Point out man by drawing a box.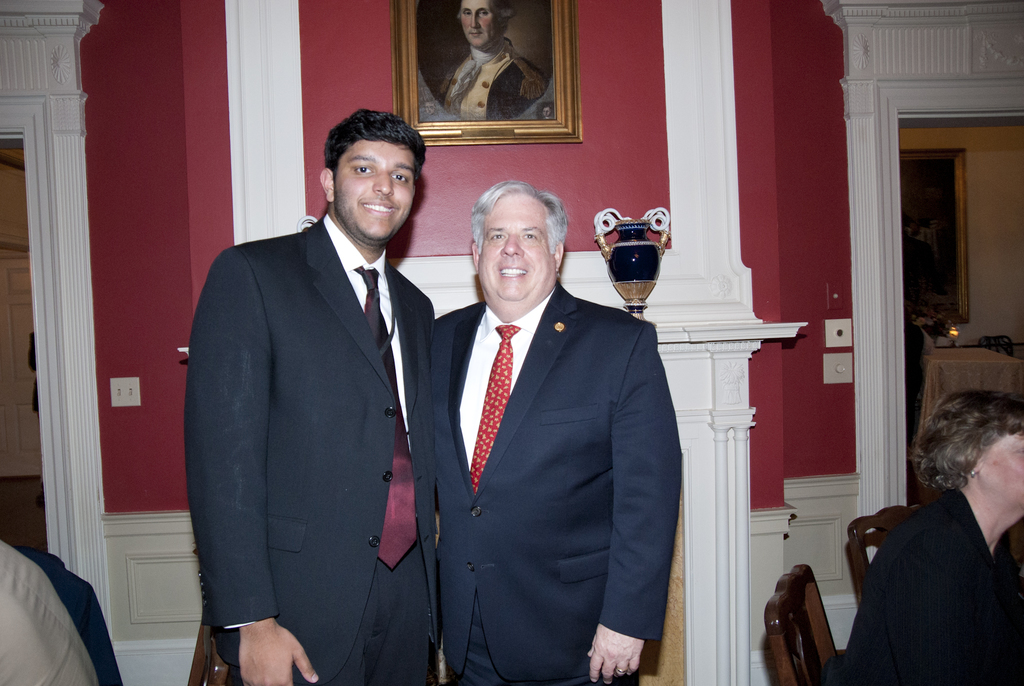
bbox=(184, 94, 459, 685).
